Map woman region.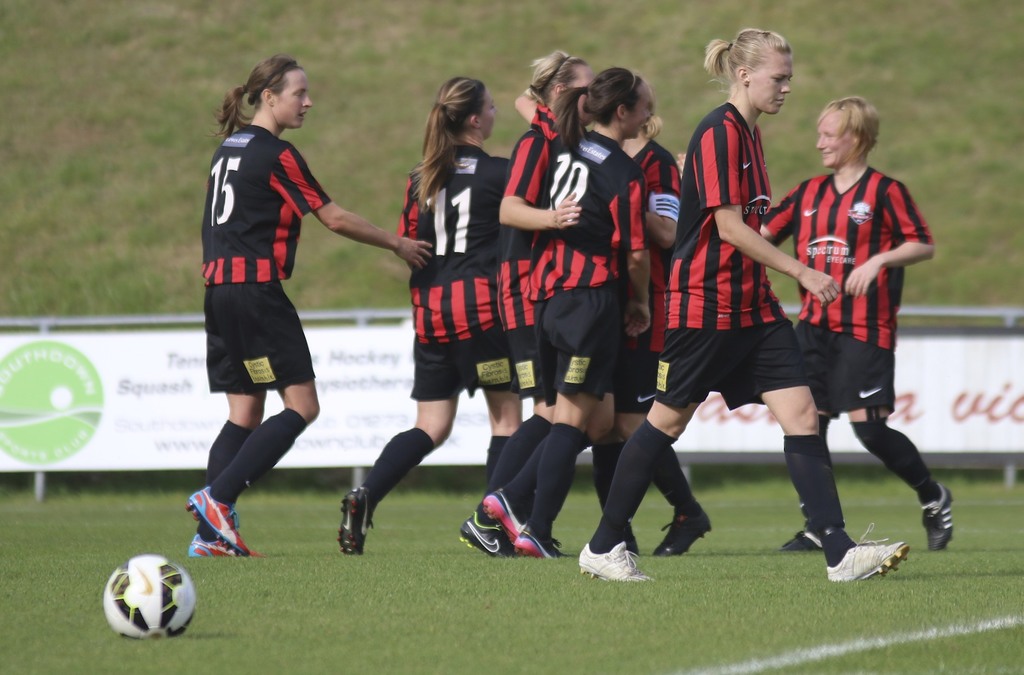
Mapped to 336:77:521:555.
